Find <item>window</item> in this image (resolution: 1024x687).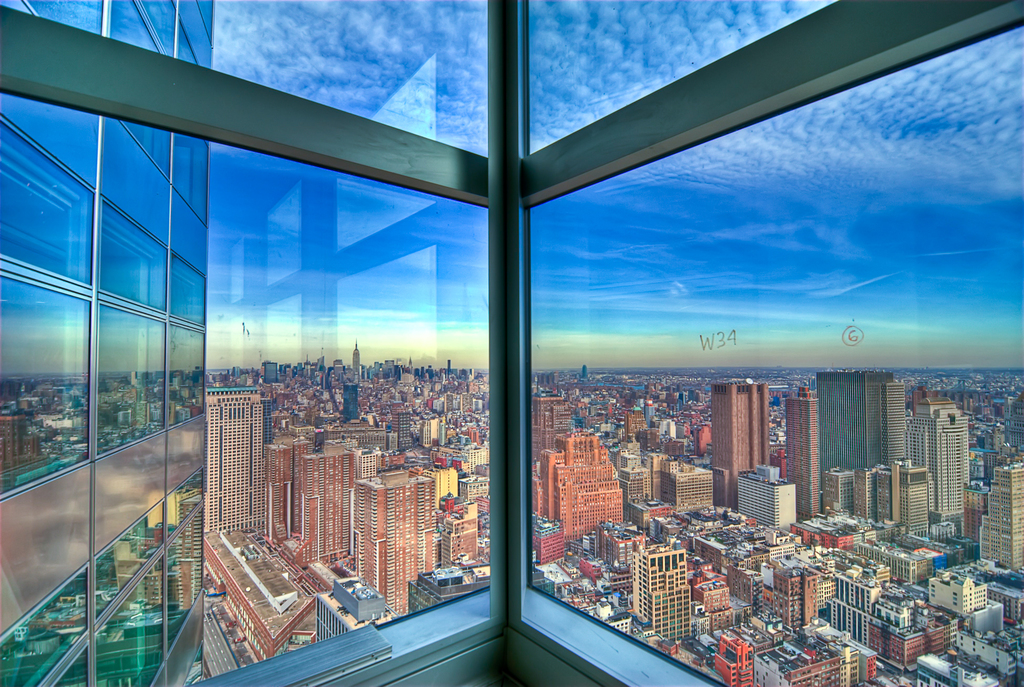
left=486, top=0, right=1023, bottom=686.
